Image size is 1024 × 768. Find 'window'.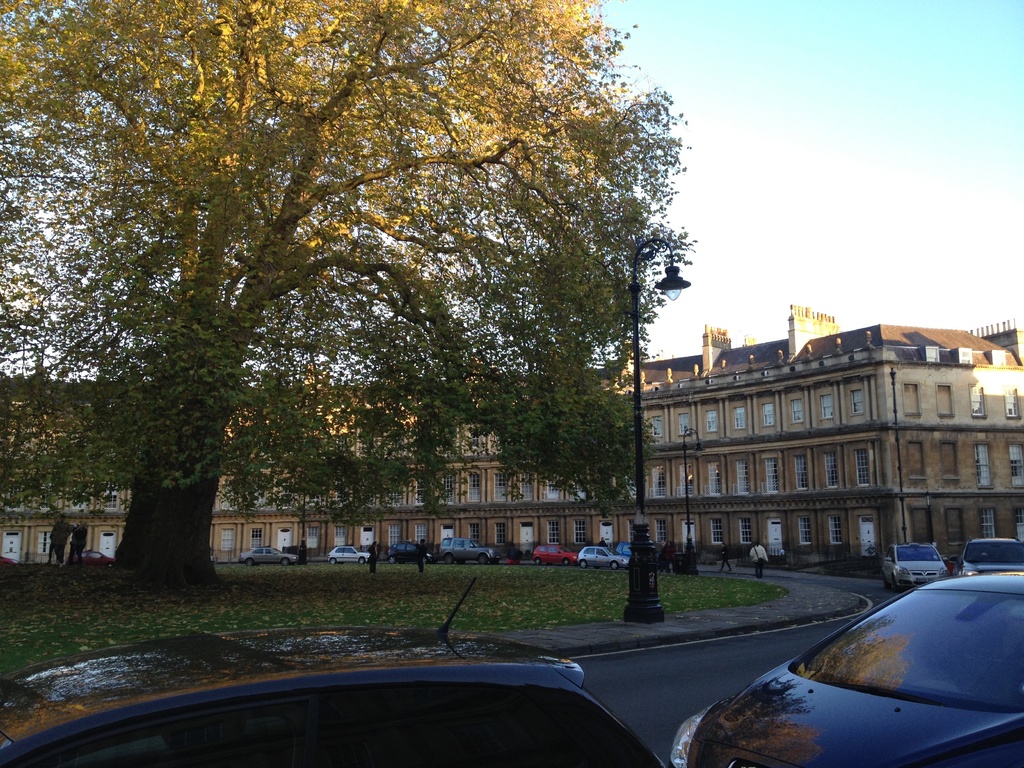
rect(826, 511, 842, 543).
